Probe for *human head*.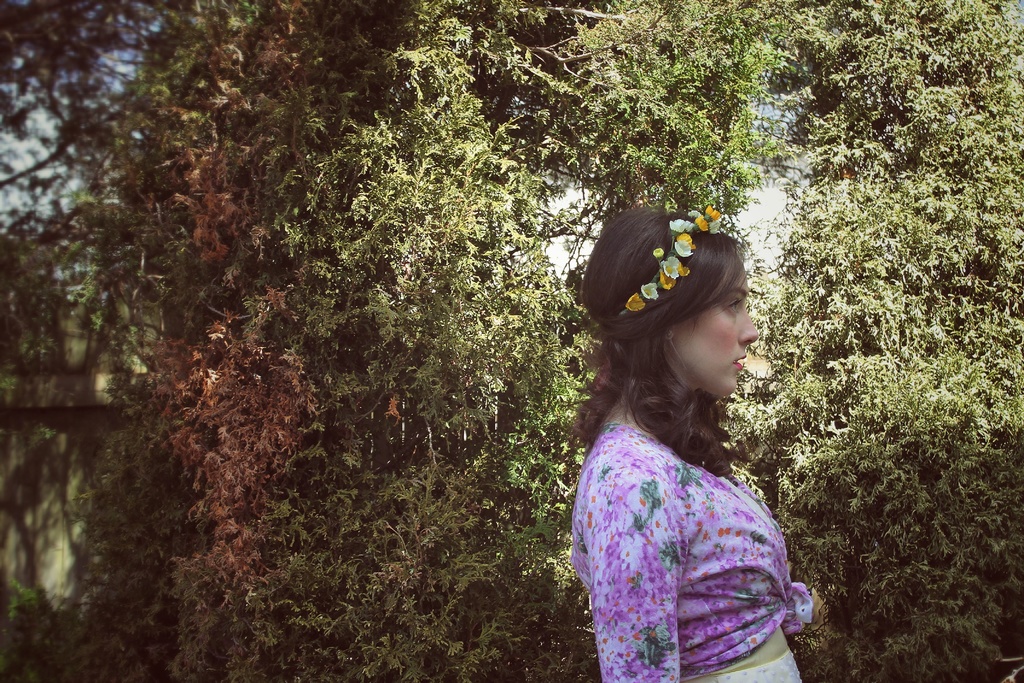
Probe result: Rect(593, 211, 763, 402).
